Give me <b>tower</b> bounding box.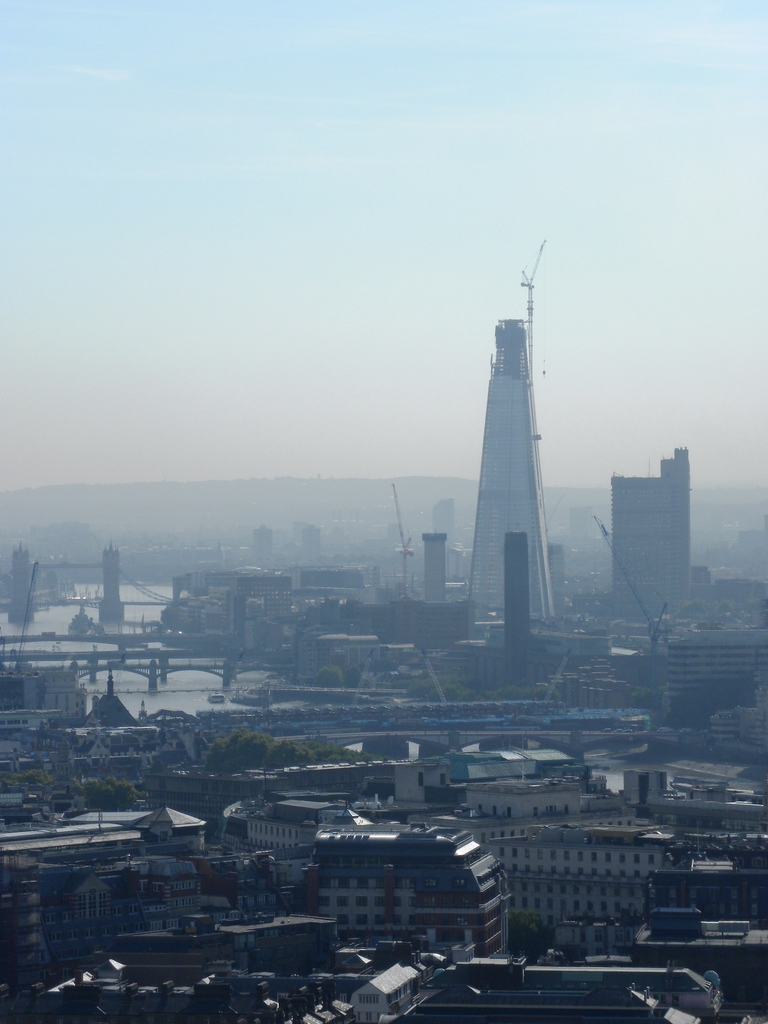
(608,442,692,638).
